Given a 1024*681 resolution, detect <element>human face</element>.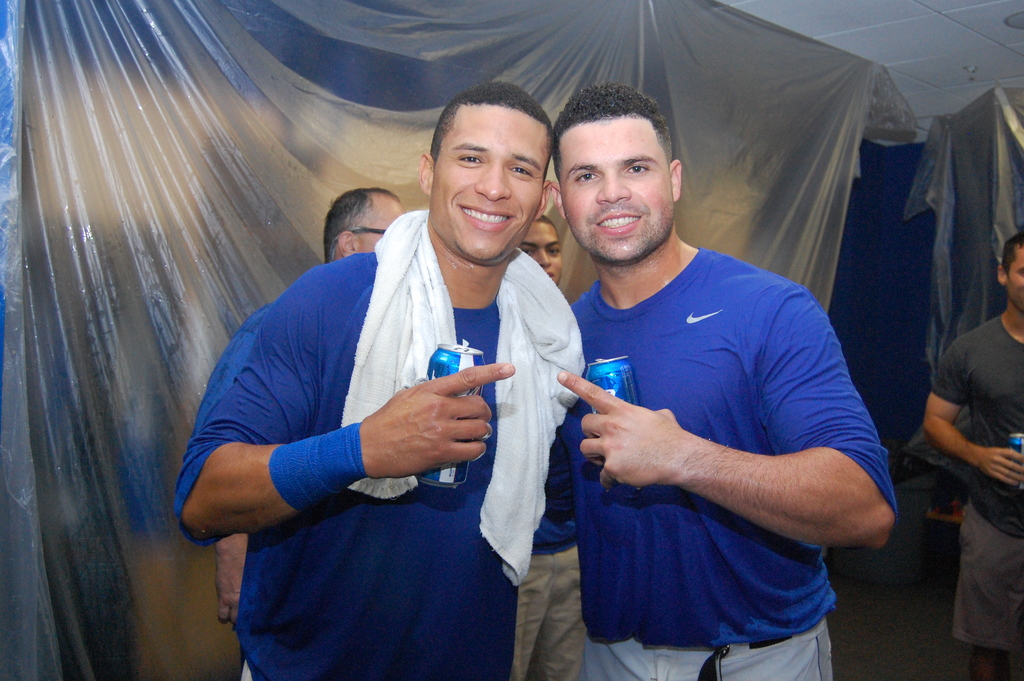
(x1=557, y1=117, x2=675, y2=263).
